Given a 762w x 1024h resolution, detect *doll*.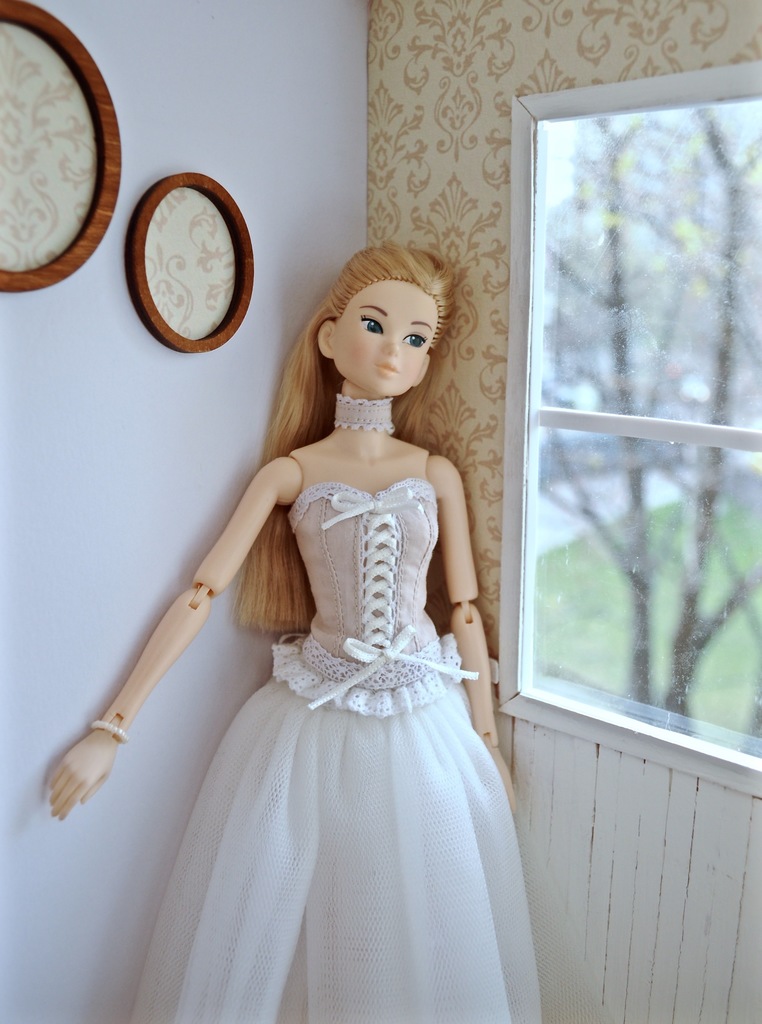
<bbox>115, 233, 544, 998</bbox>.
